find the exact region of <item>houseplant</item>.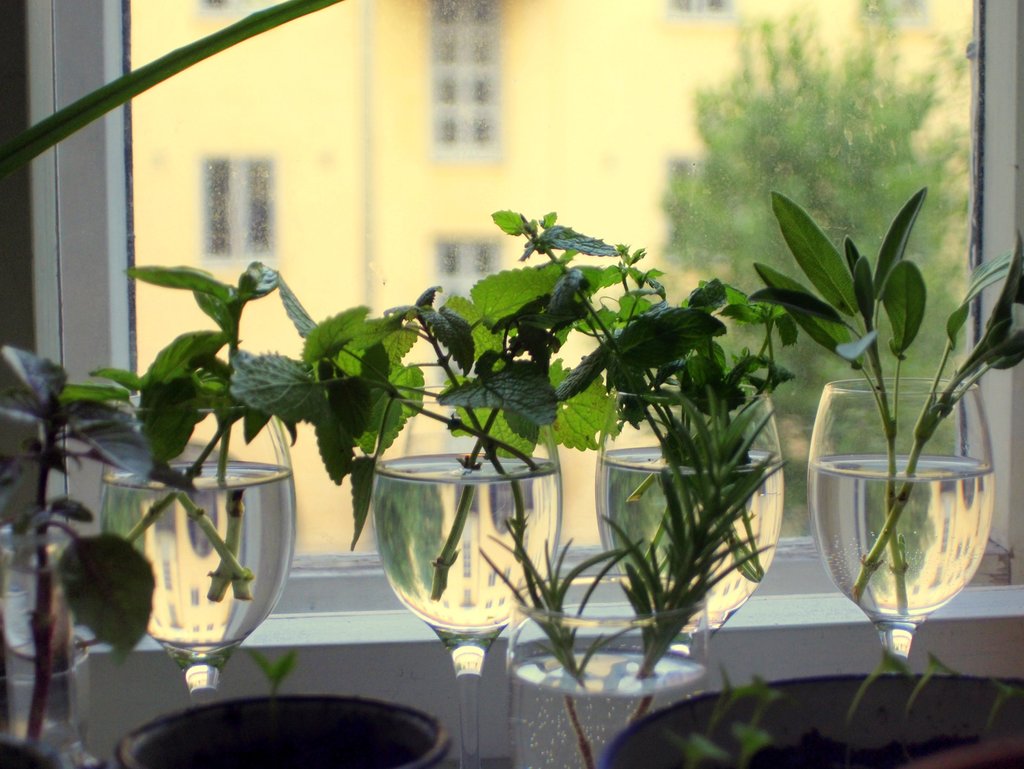
Exact region: rect(707, 178, 1023, 656).
